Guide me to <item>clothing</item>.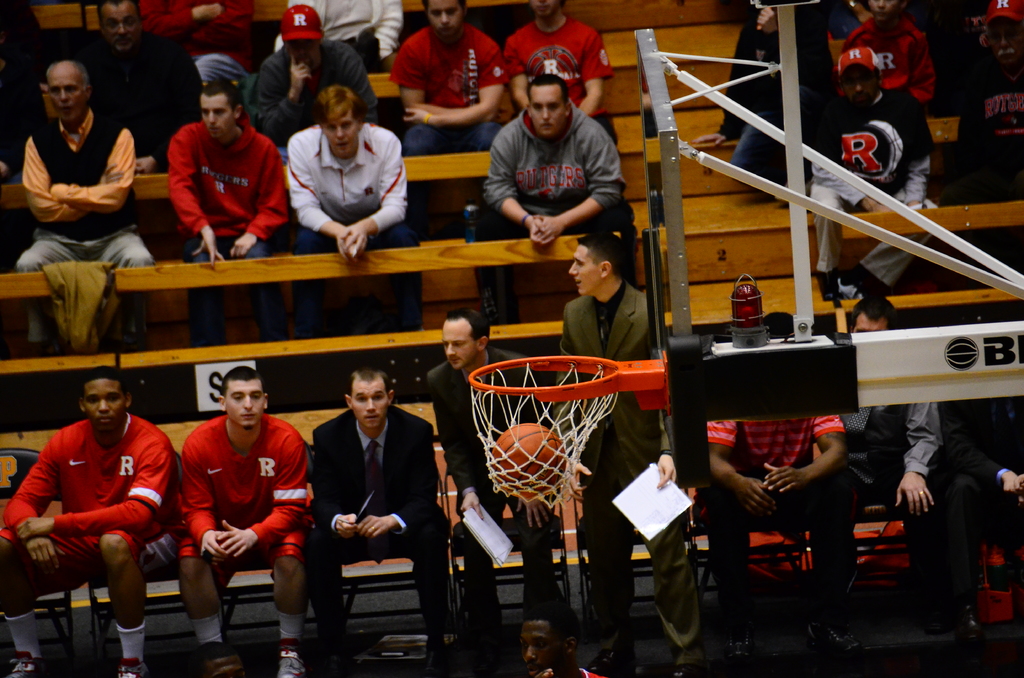
Guidance: BBox(564, 293, 699, 663).
